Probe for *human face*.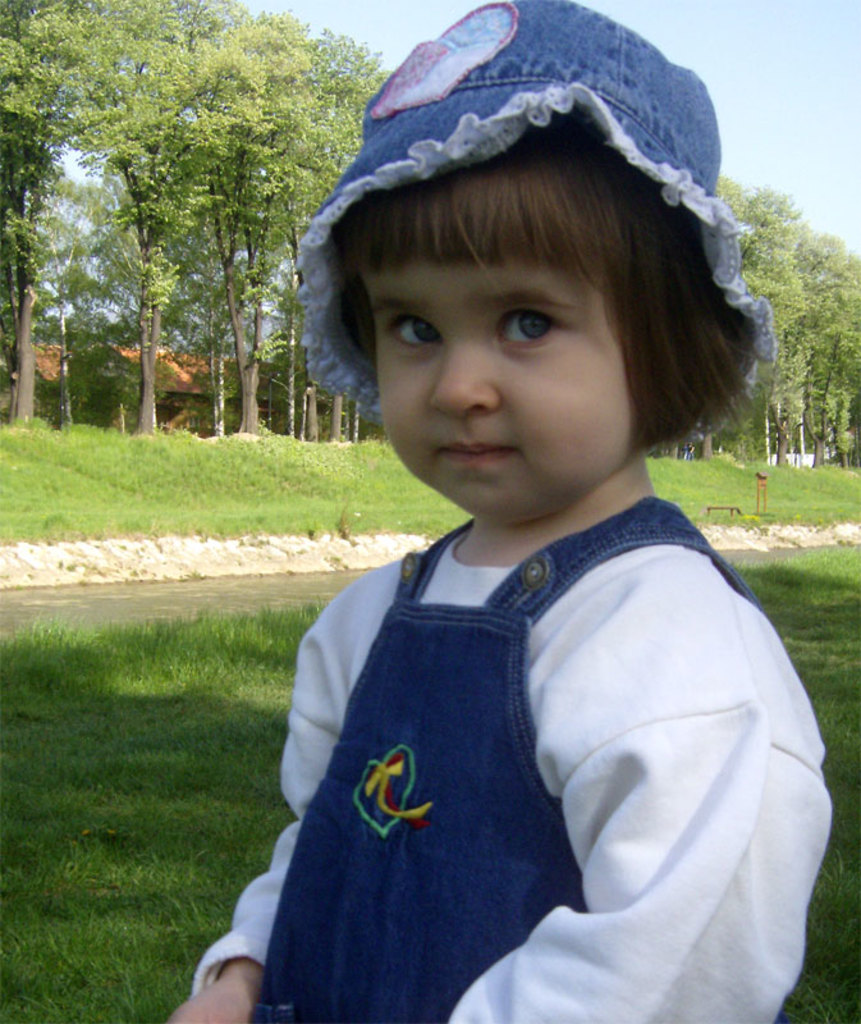
Probe result: locate(356, 252, 635, 530).
